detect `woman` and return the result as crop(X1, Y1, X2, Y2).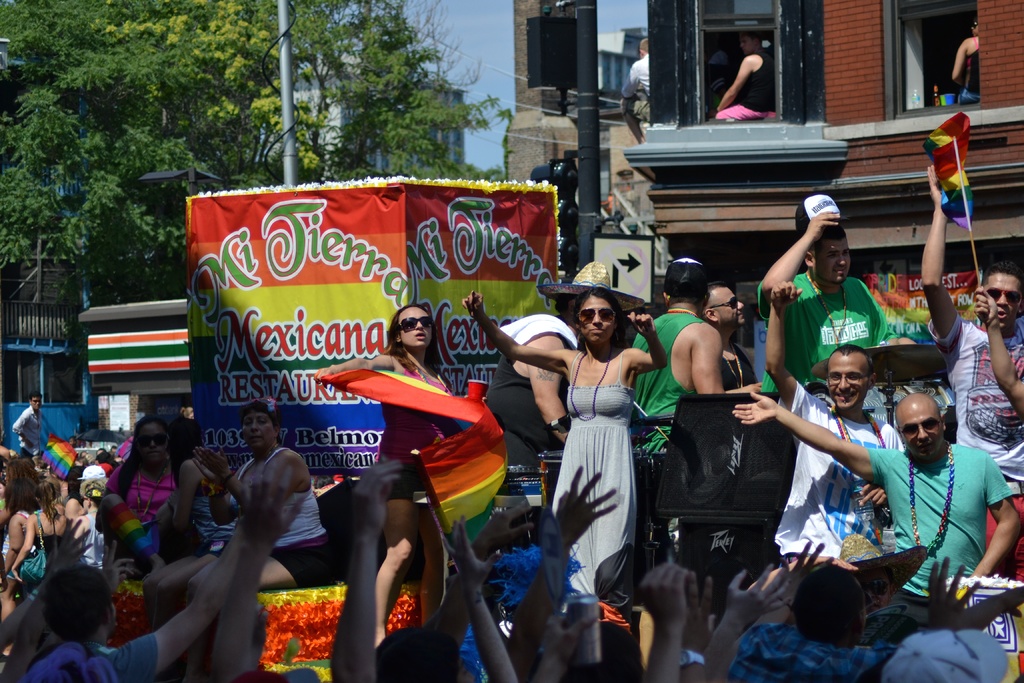
crop(340, 288, 483, 637).
